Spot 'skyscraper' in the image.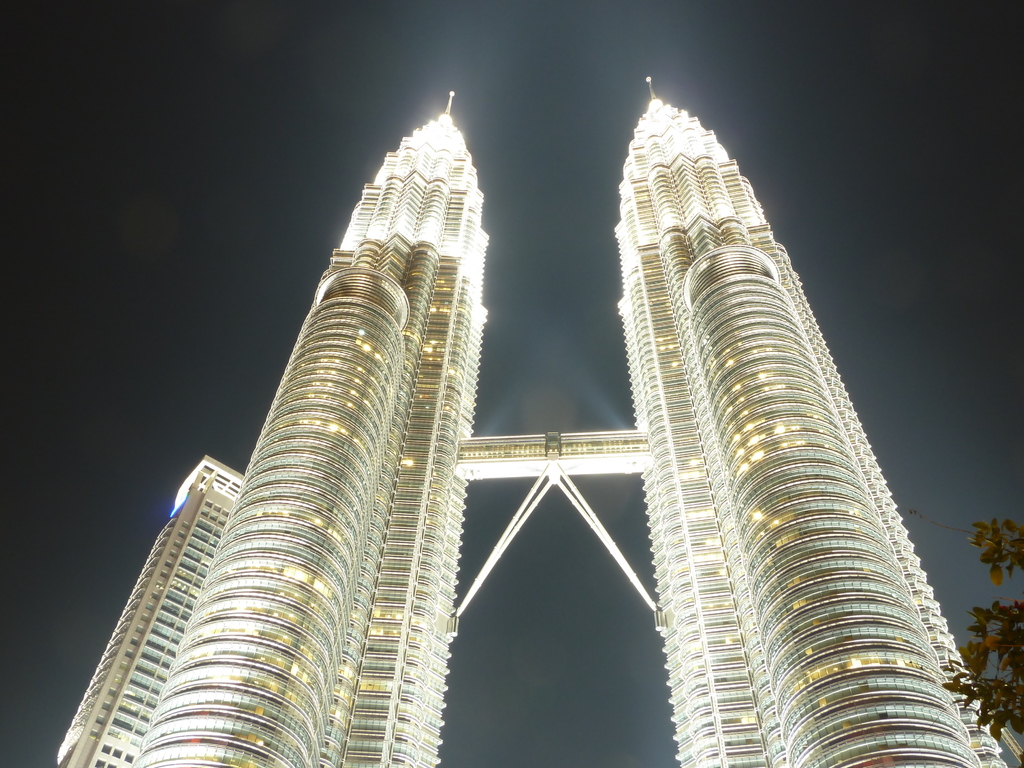
'skyscraper' found at rect(54, 71, 1016, 767).
